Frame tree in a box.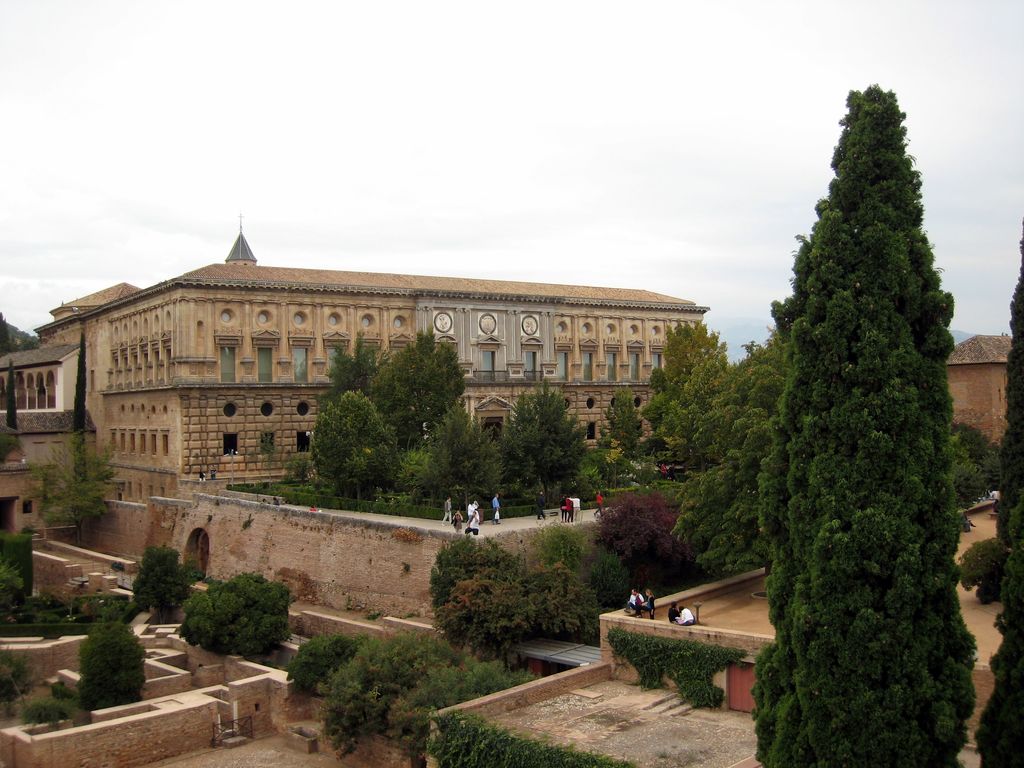
locate(337, 441, 373, 510).
